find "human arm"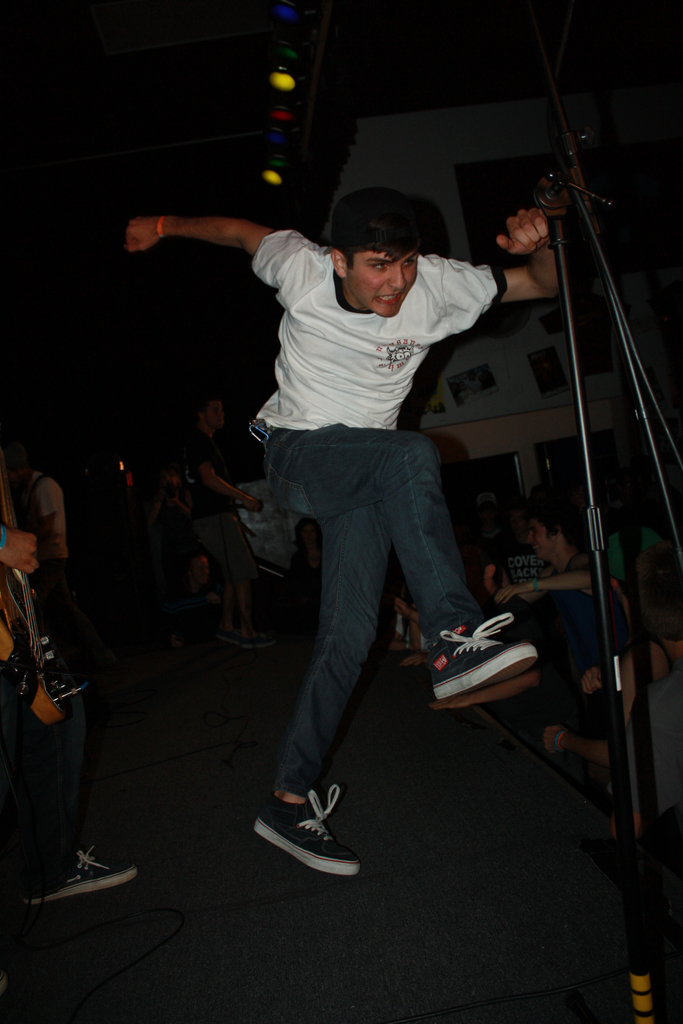
{"left": 167, "top": 621, "right": 192, "bottom": 646}
